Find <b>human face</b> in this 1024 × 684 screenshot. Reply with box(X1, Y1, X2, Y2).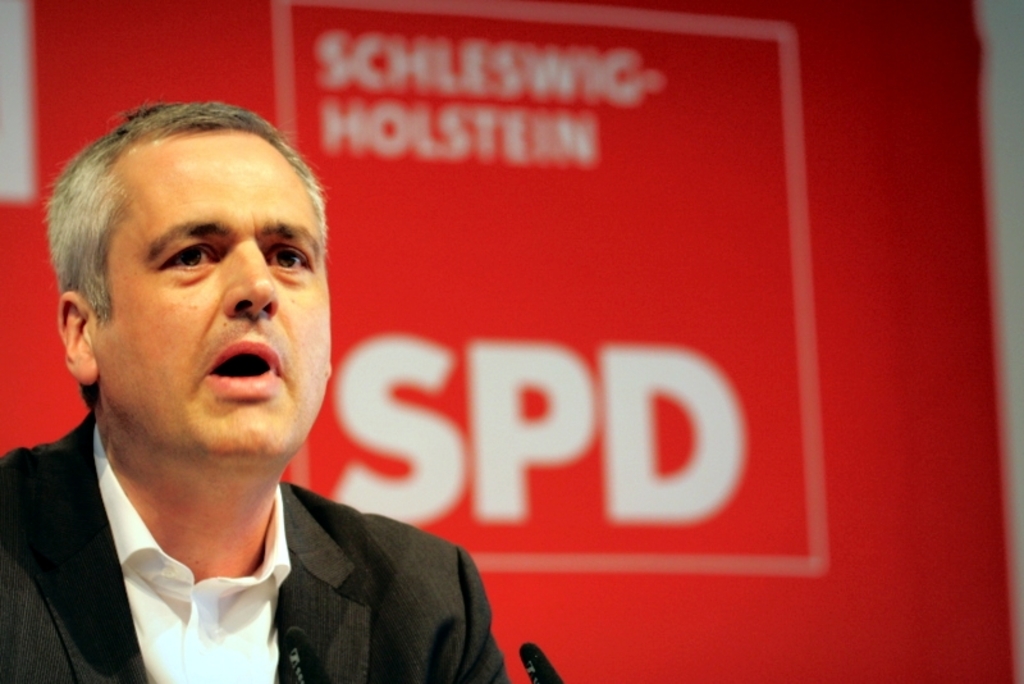
box(95, 129, 333, 462).
